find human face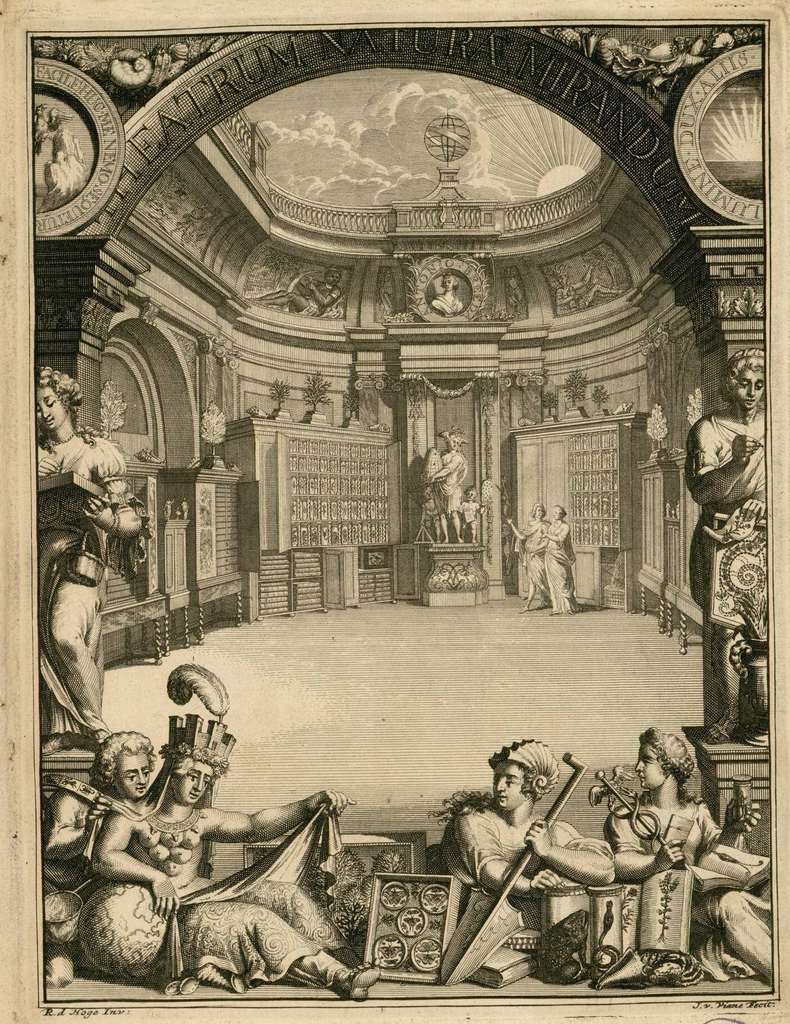
box(443, 278, 453, 289)
